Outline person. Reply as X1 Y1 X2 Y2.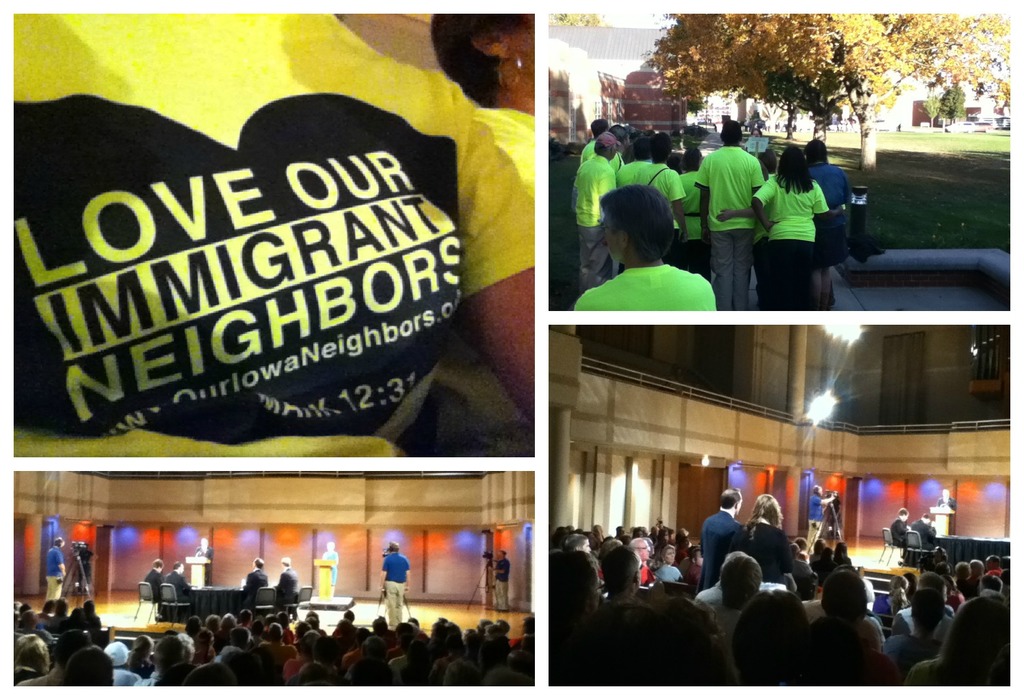
915 517 929 538.
